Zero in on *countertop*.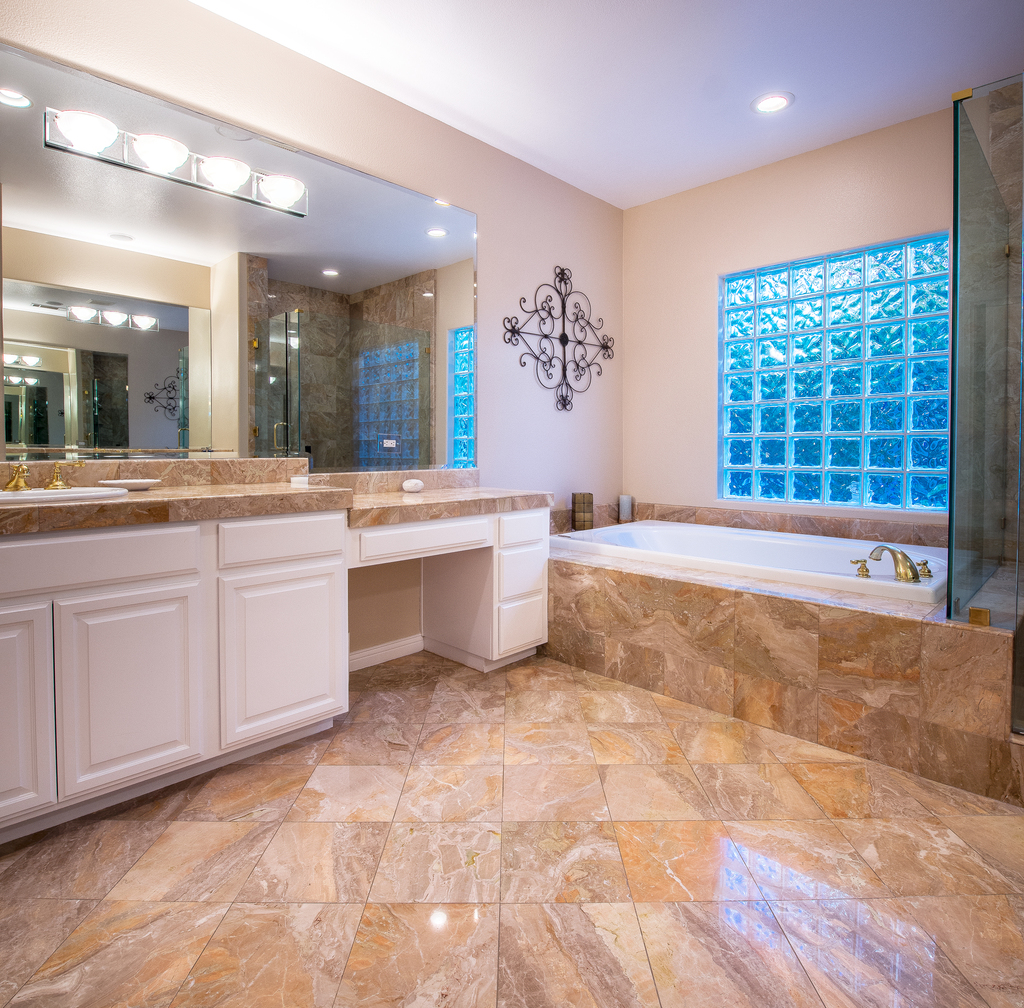
Zeroed in: locate(0, 455, 558, 850).
